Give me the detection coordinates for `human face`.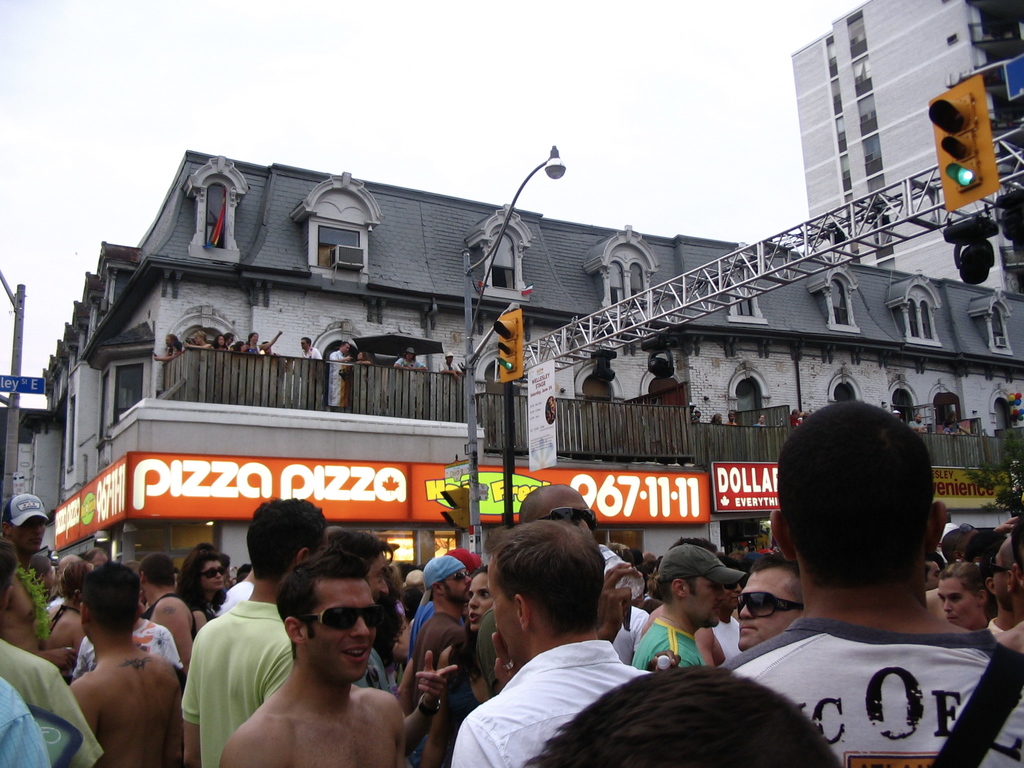
{"left": 202, "top": 560, "right": 227, "bottom": 595}.
